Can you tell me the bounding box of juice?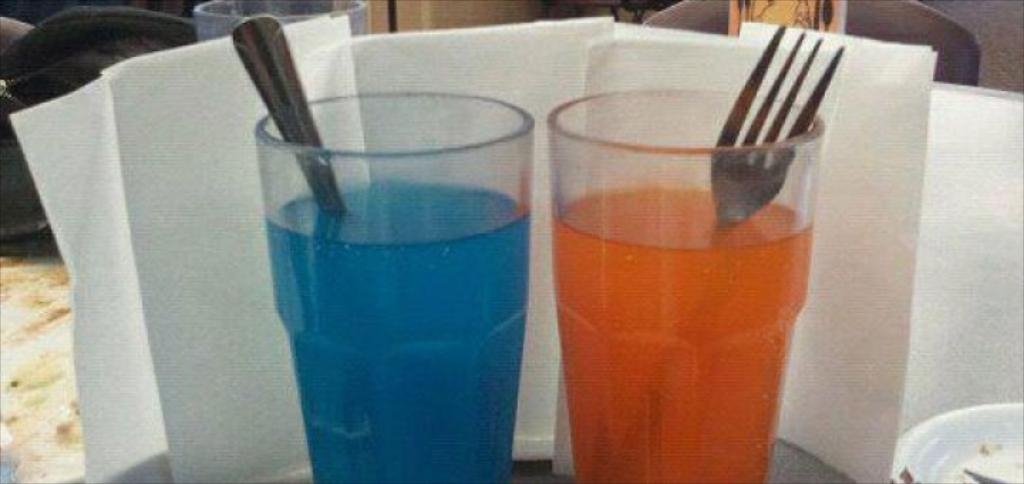
[553,184,814,483].
